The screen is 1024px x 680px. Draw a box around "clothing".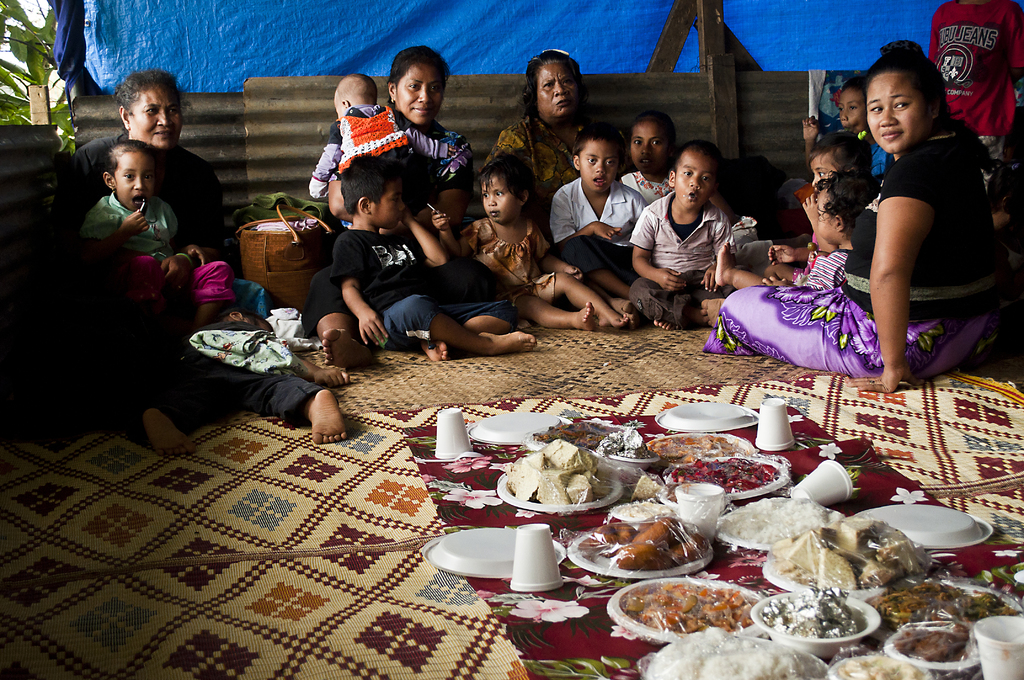
(x1=625, y1=188, x2=735, y2=325).
